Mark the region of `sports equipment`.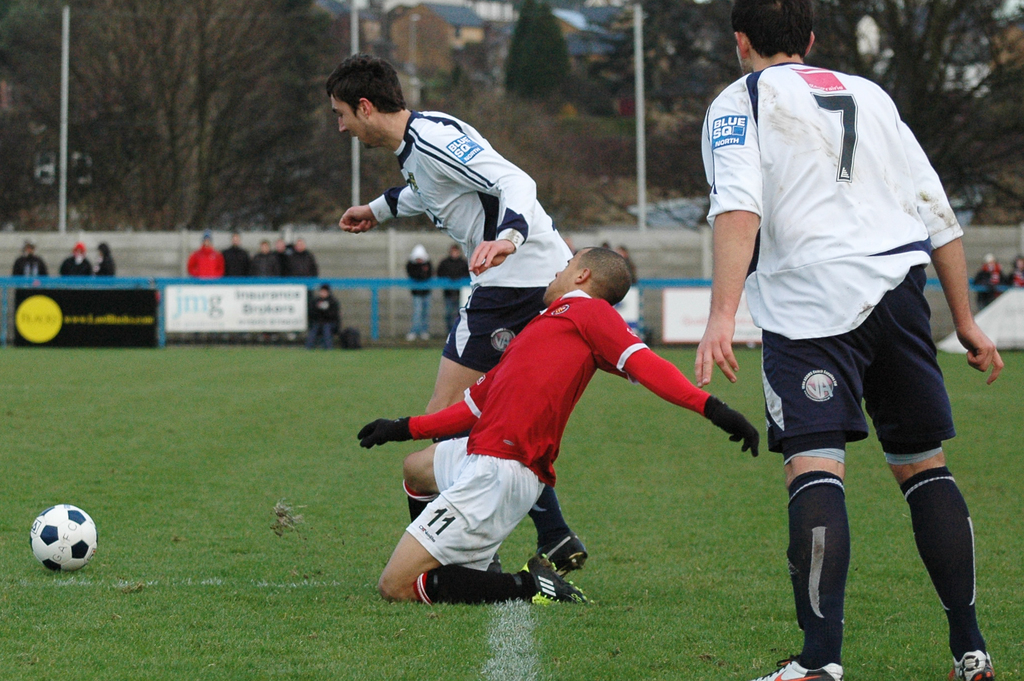
Region: 516,553,591,608.
